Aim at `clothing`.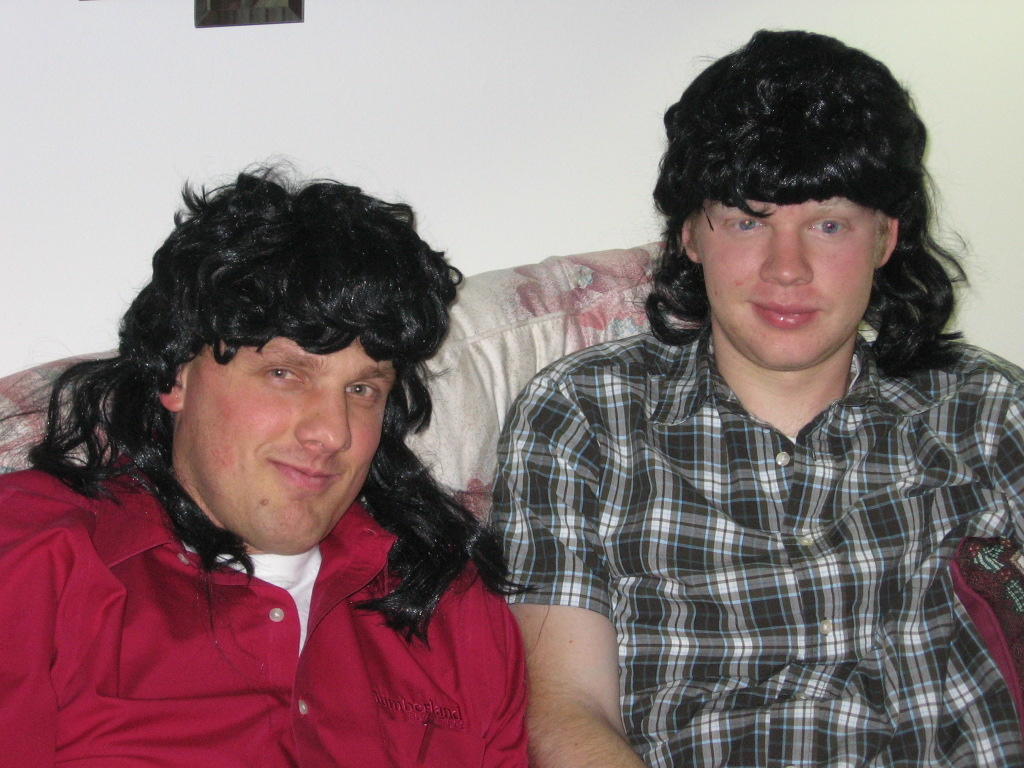
Aimed at 0,459,538,765.
